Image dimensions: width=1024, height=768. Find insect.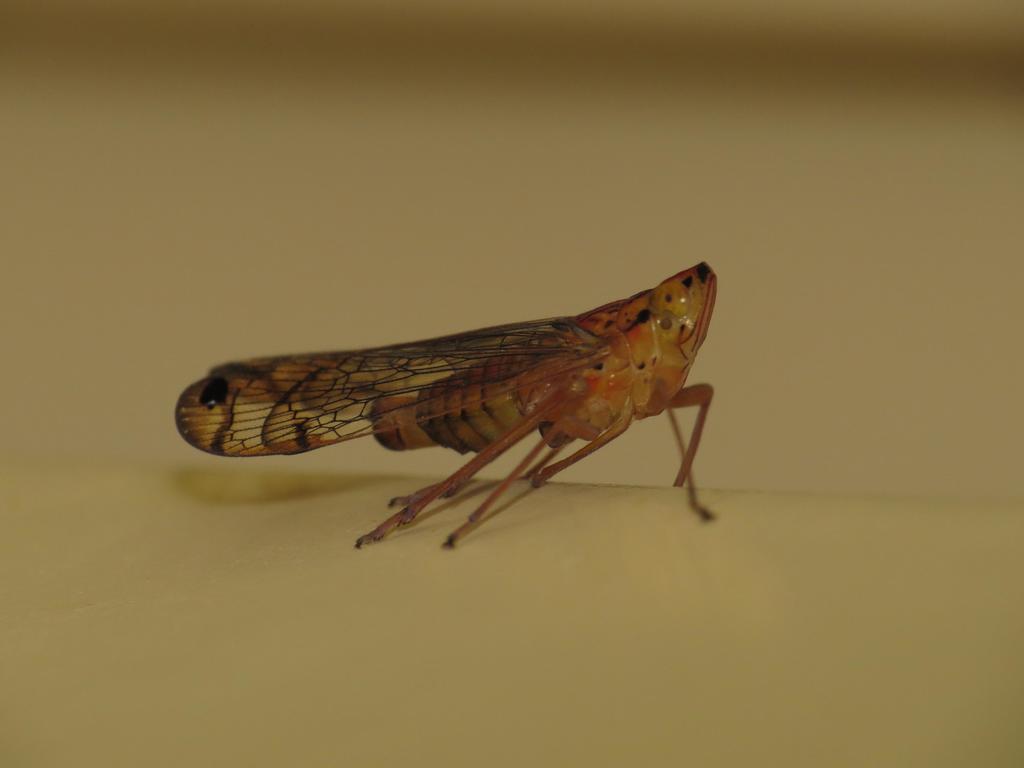
locate(174, 260, 716, 545).
